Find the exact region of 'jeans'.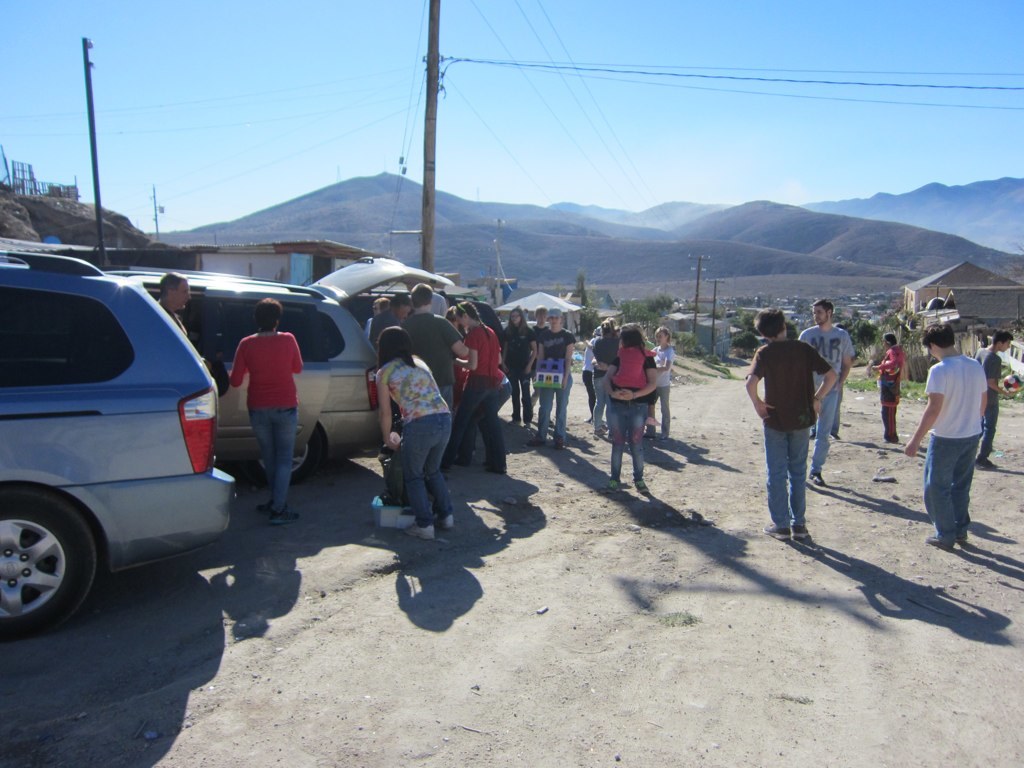
Exact region: rect(402, 413, 458, 532).
